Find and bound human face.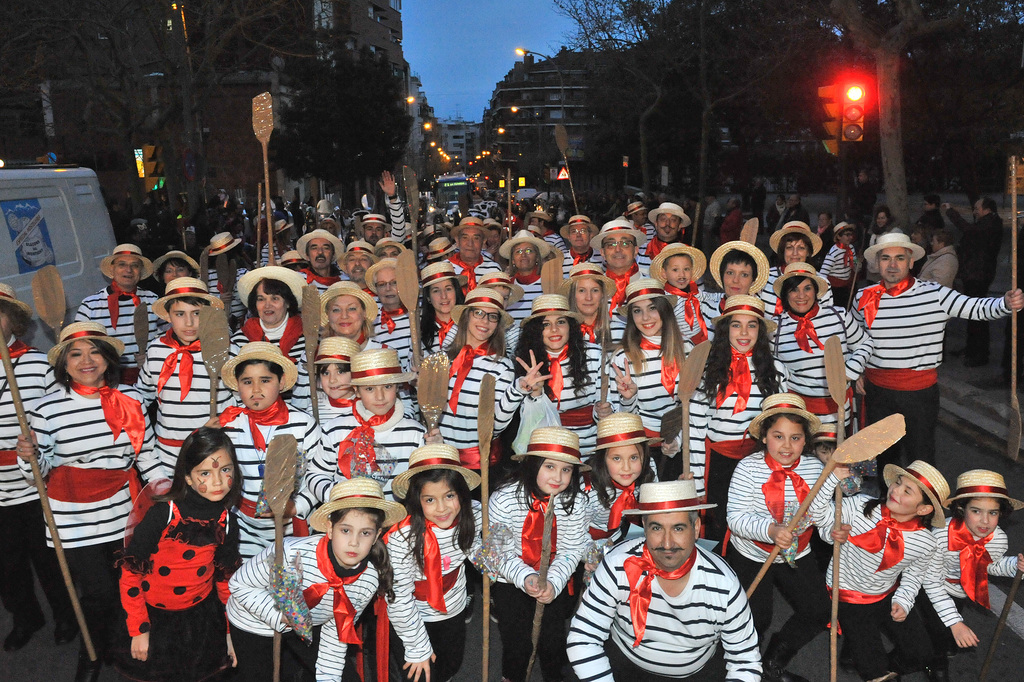
Bound: left=888, top=483, right=918, bottom=513.
